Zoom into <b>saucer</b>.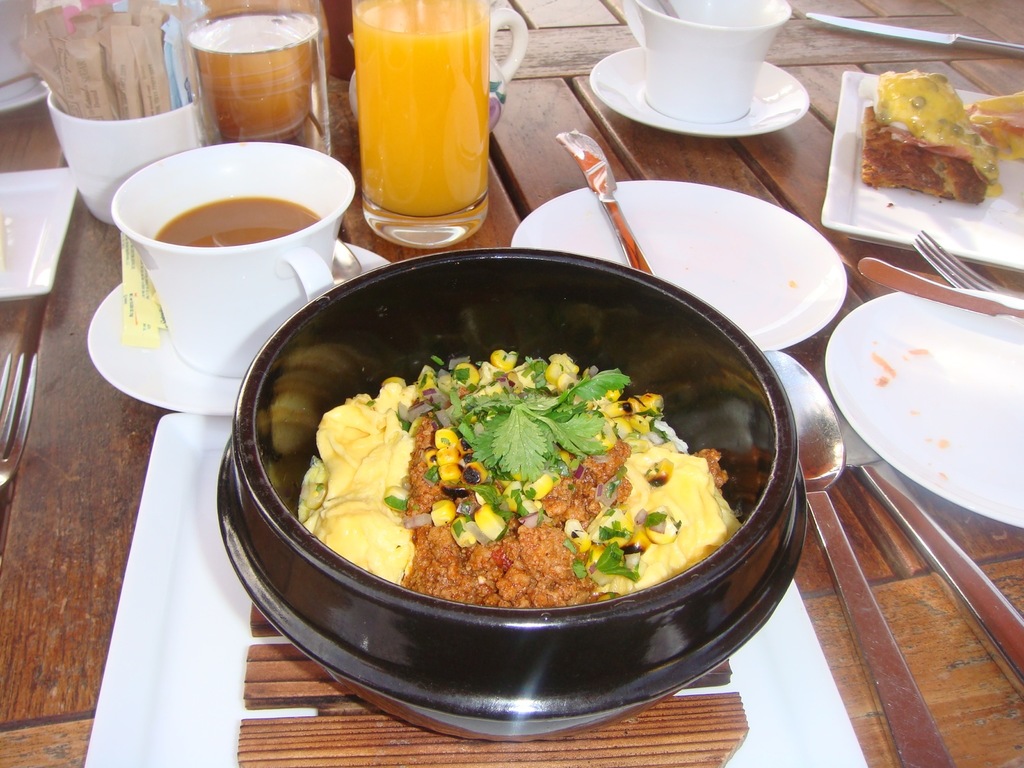
Zoom target: detection(86, 237, 394, 413).
